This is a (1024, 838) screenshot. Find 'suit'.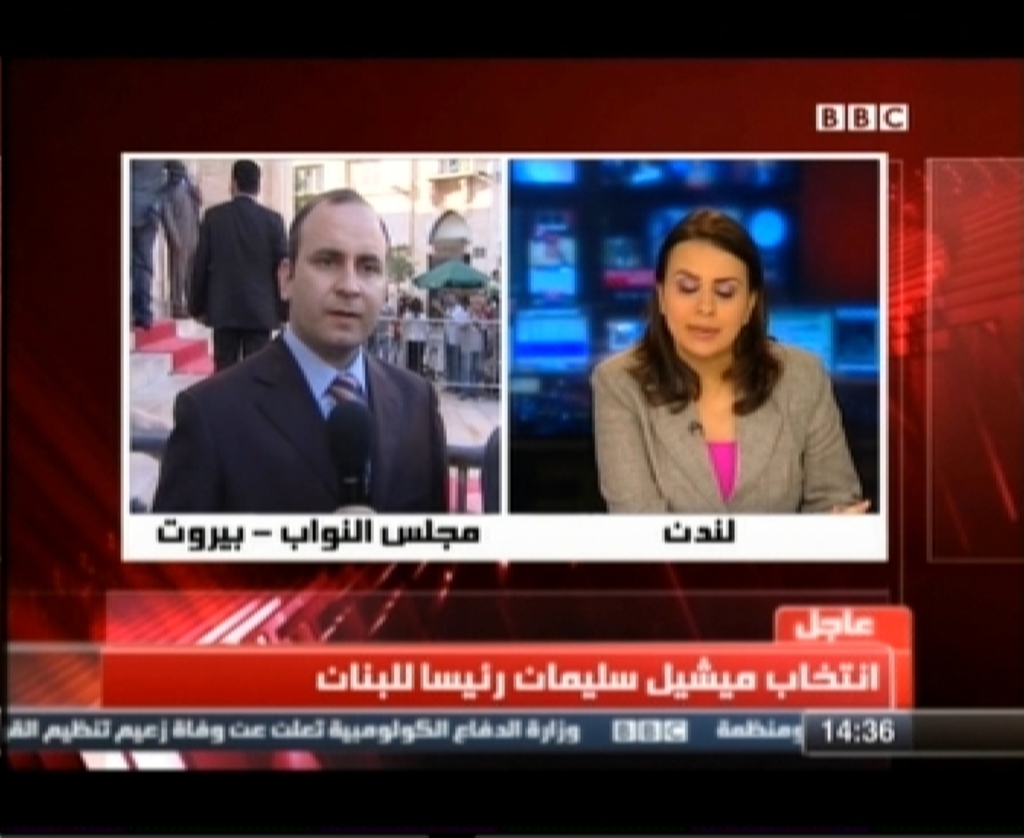
Bounding box: <bbox>591, 342, 865, 519</bbox>.
